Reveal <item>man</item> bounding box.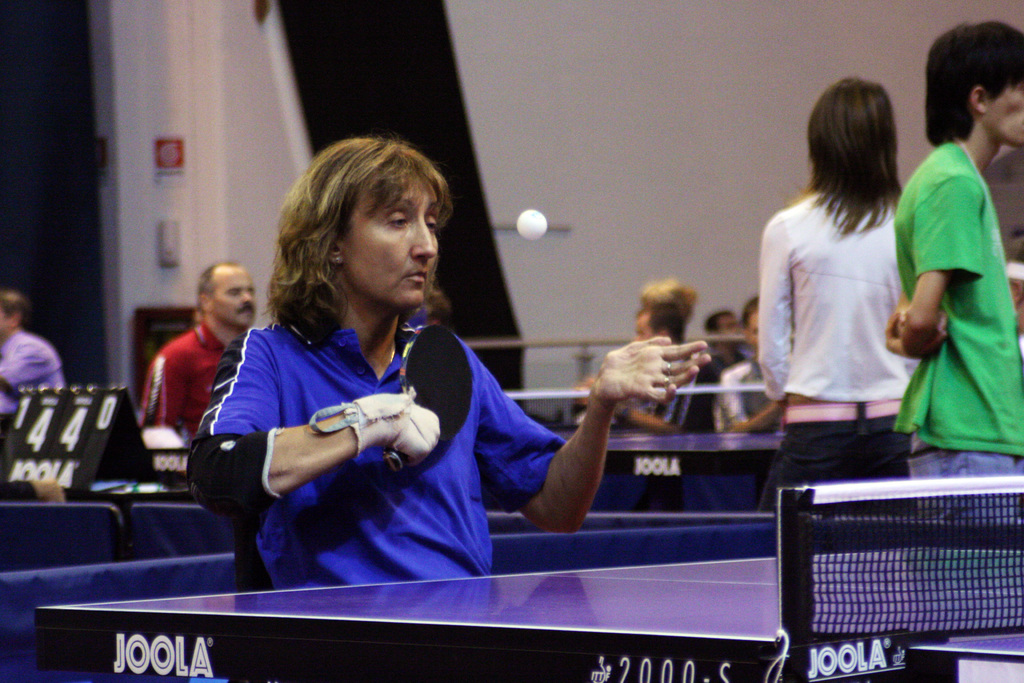
Revealed: Rect(0, 290, 72, 422).
